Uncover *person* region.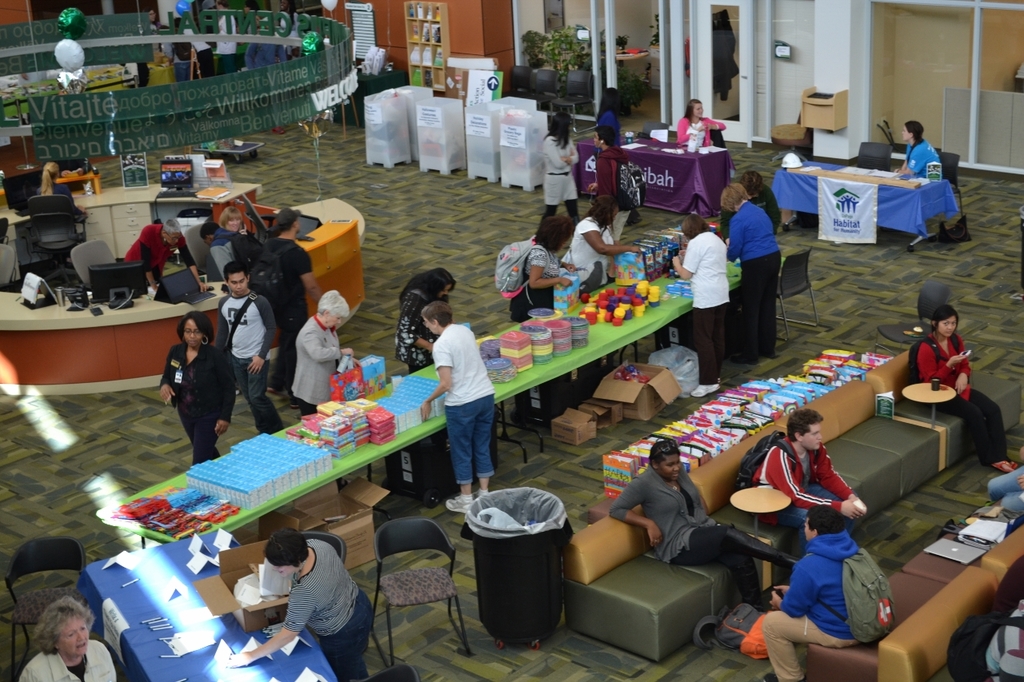
Uncovered: [393, 260, 455, 375].
